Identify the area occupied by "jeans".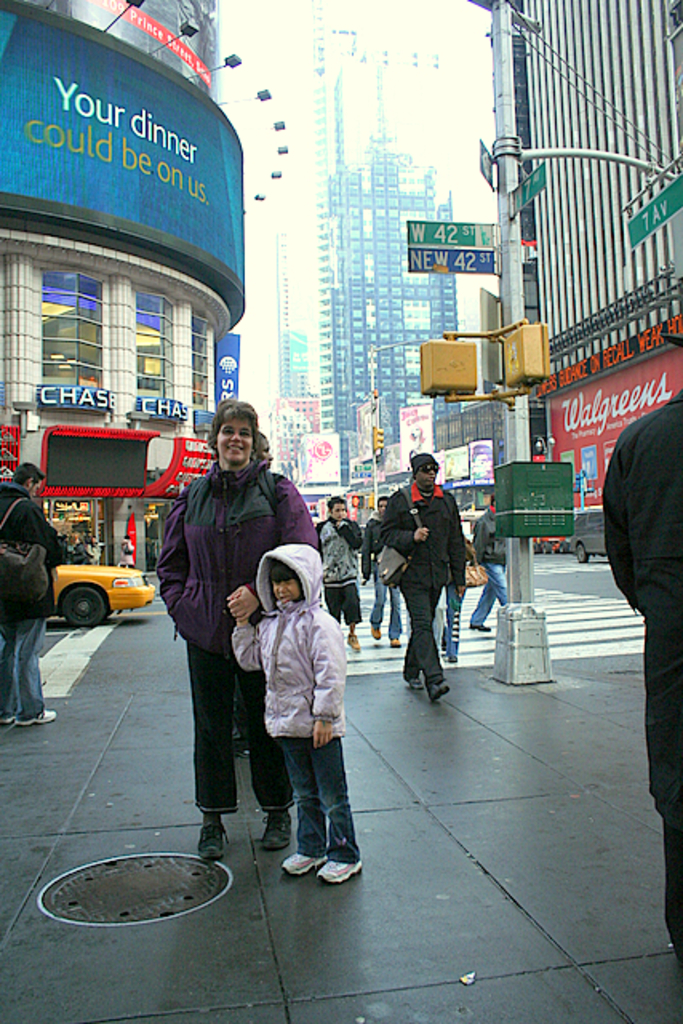
Area: {"x1": 373, "y1": 578, "x2": 405, "y2": 642}.
